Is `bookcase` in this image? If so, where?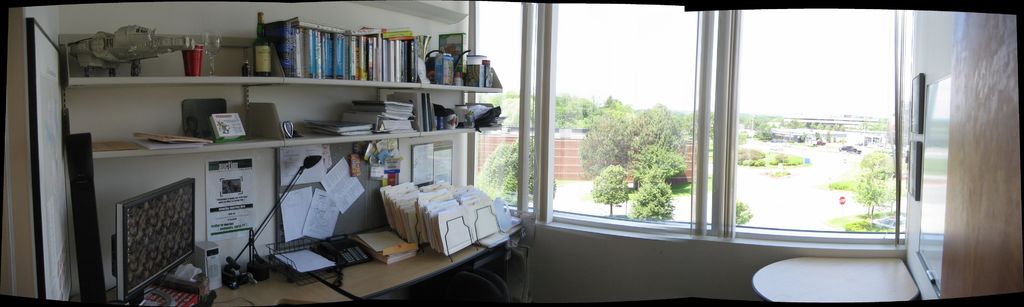
Yes, at box=[61, 20, 505, 283].
